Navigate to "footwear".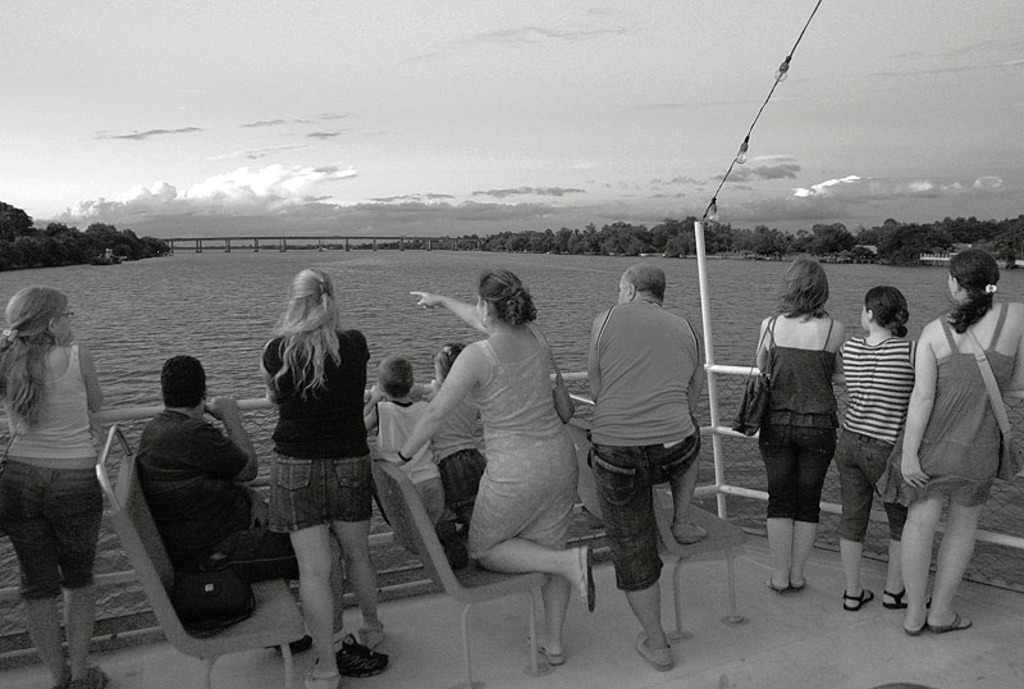
Navigation target: (x1=835, y1=588, x2=881, y2=610).
